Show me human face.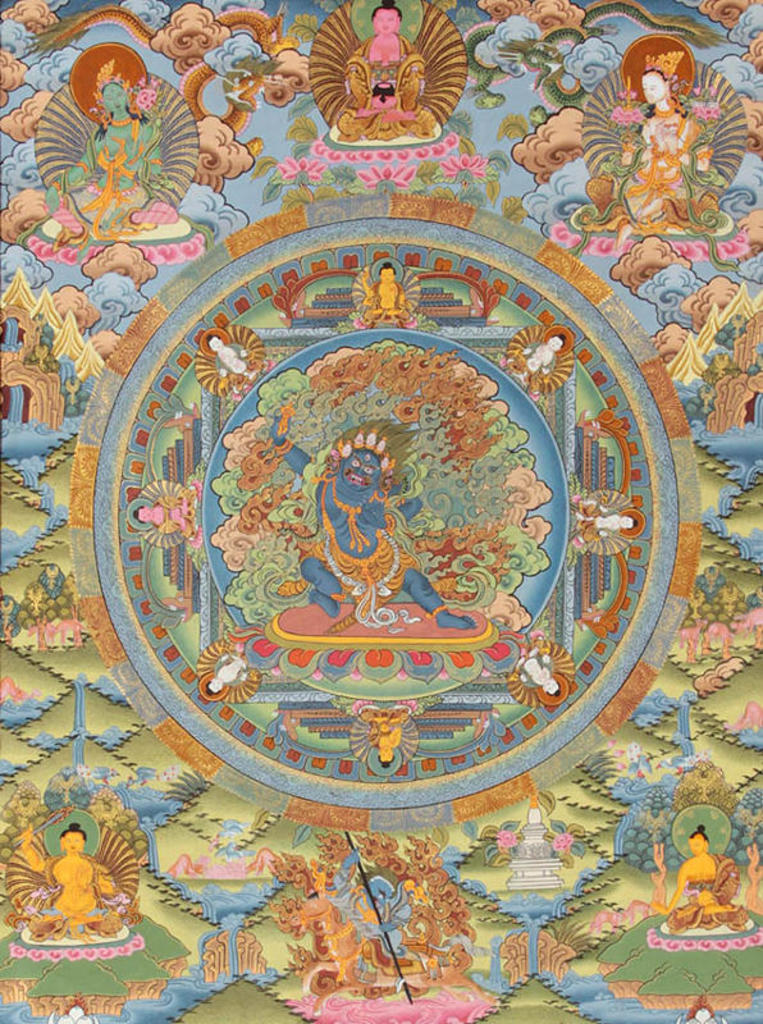
human face is here: <box>64,832,78,850</box>.
